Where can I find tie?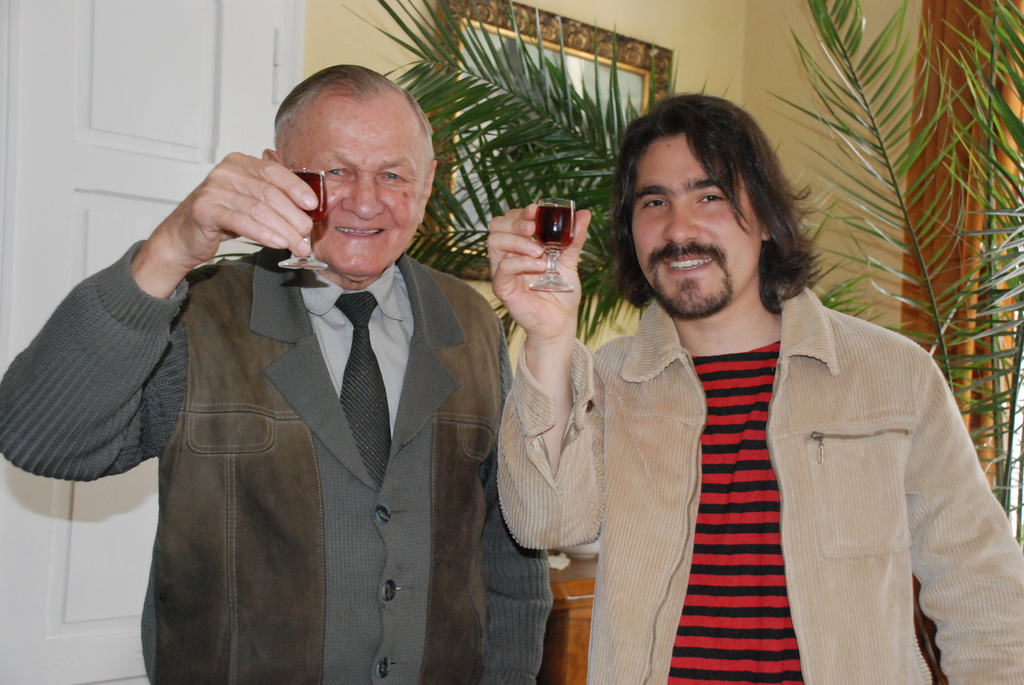
You can find it at [left=333, top=292, right=394, bottom=489].
